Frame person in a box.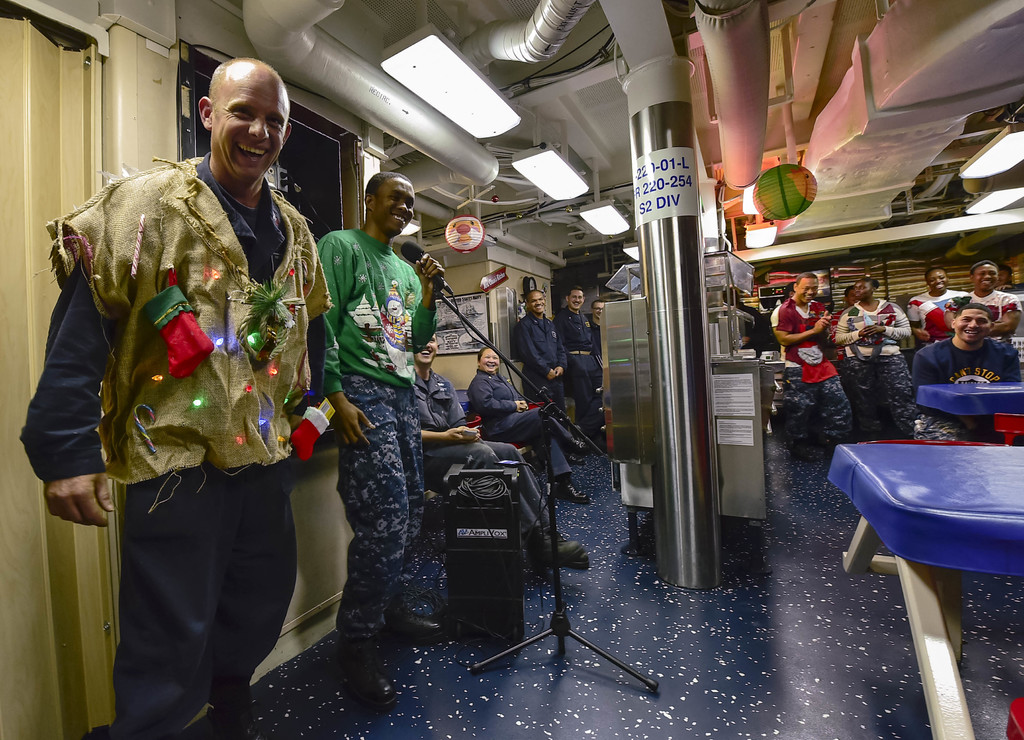
Rect(824, 274, 913, 437).
